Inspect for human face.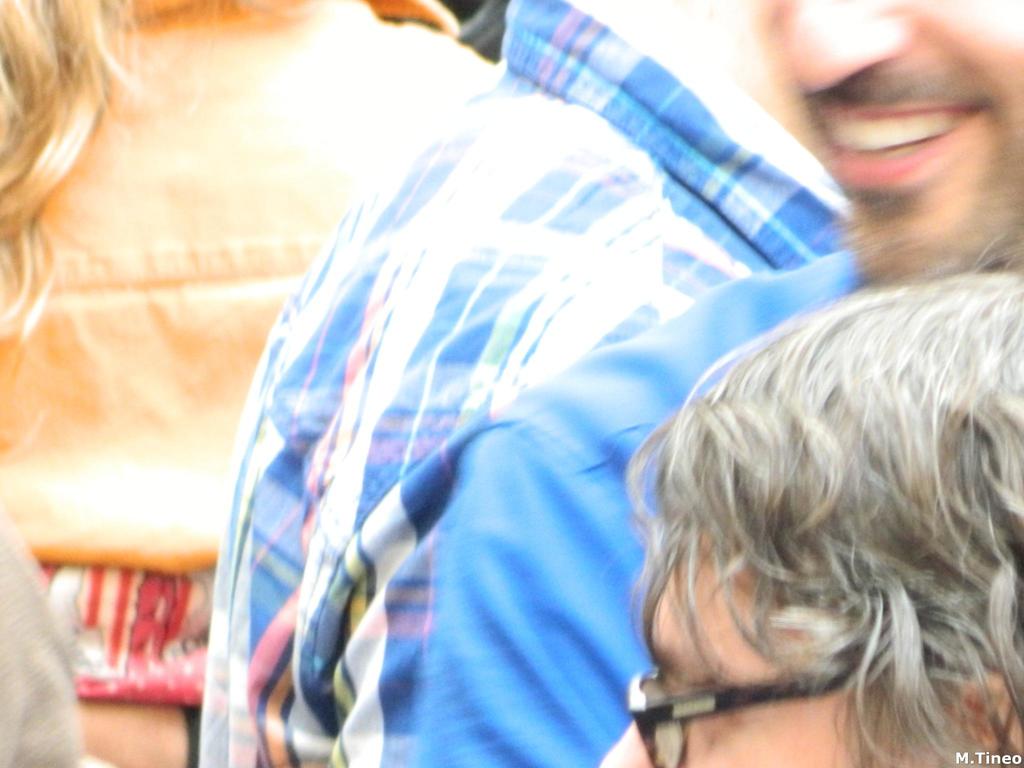
Inspection: {"left": 598, "top": 516, "right": 979, "bottom": 767}.
